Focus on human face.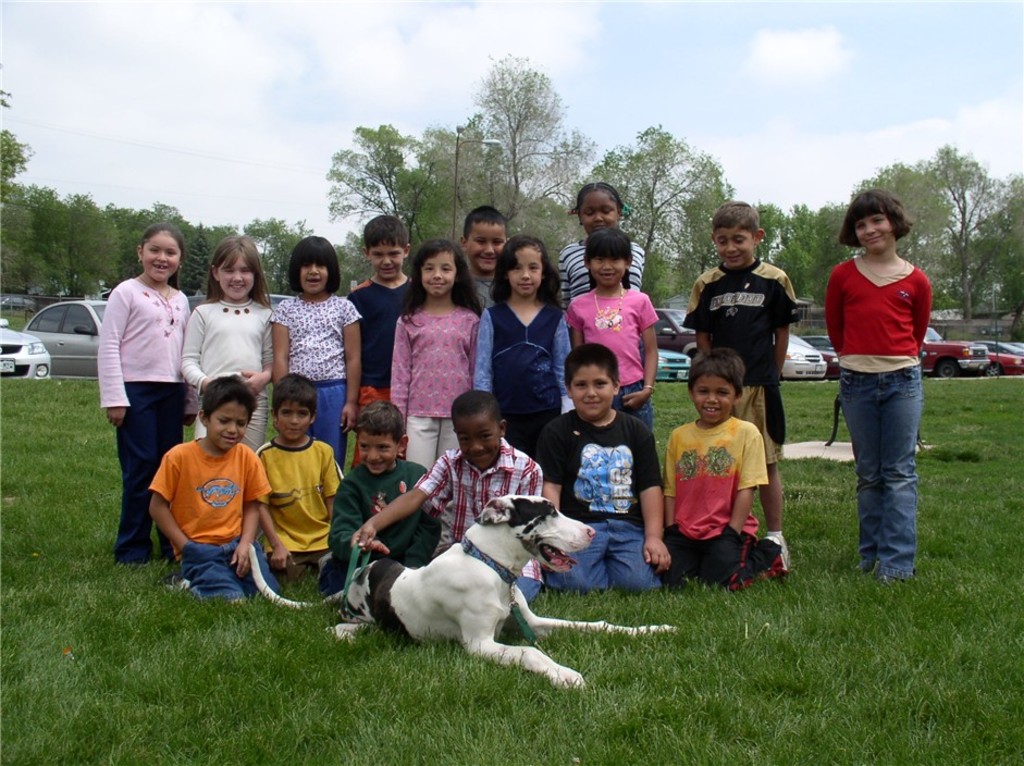
Focused at locate(693, 378, 732, 421).
